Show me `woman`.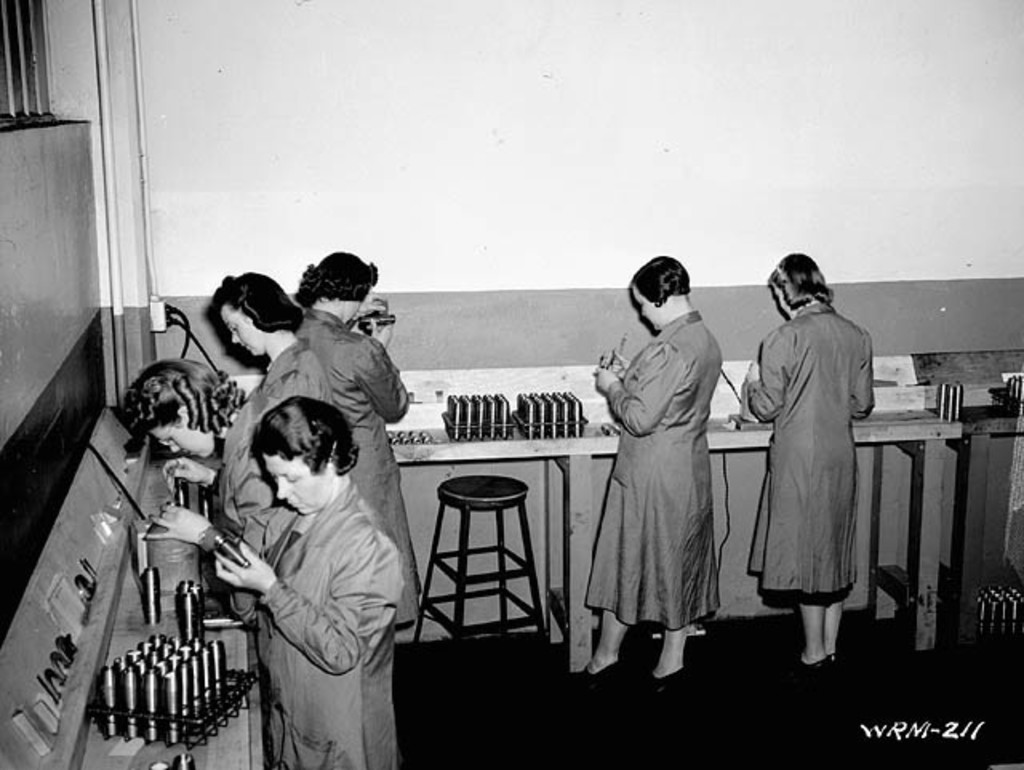
`woman` is here: pyautogui.locateOnScreen(214, 395, 405, 768).
